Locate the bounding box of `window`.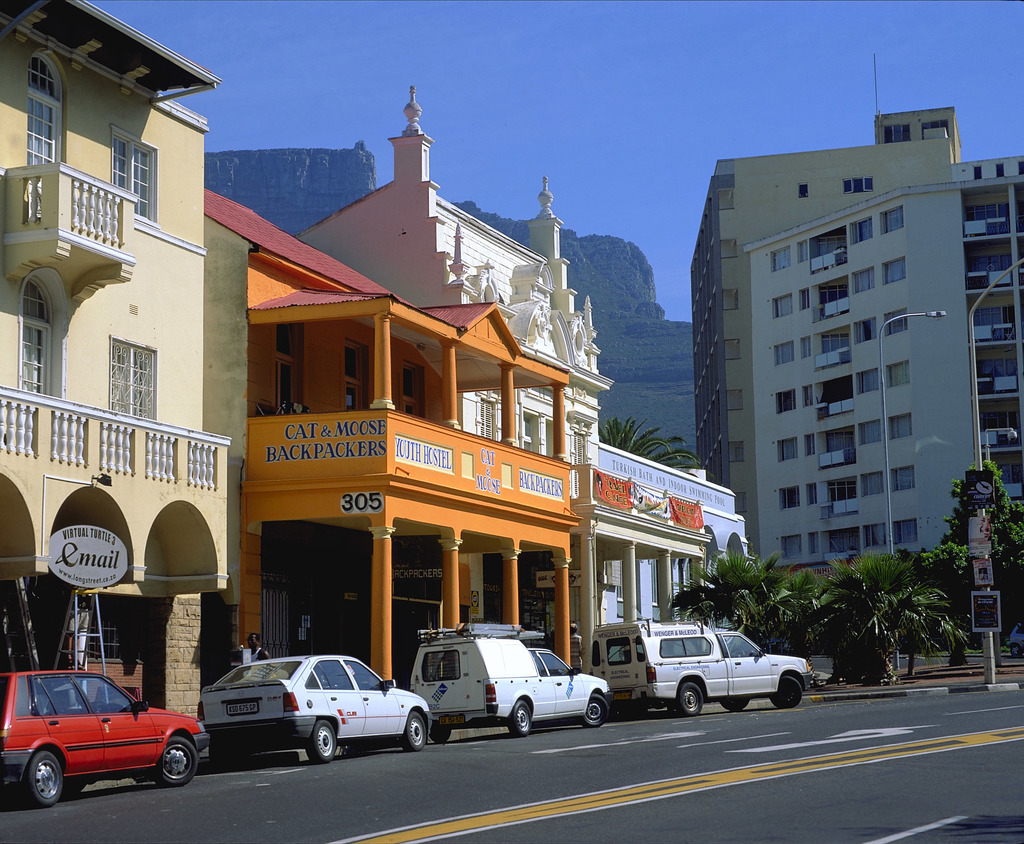
Bounding box: bbox=[888, 412, 911, 441].
